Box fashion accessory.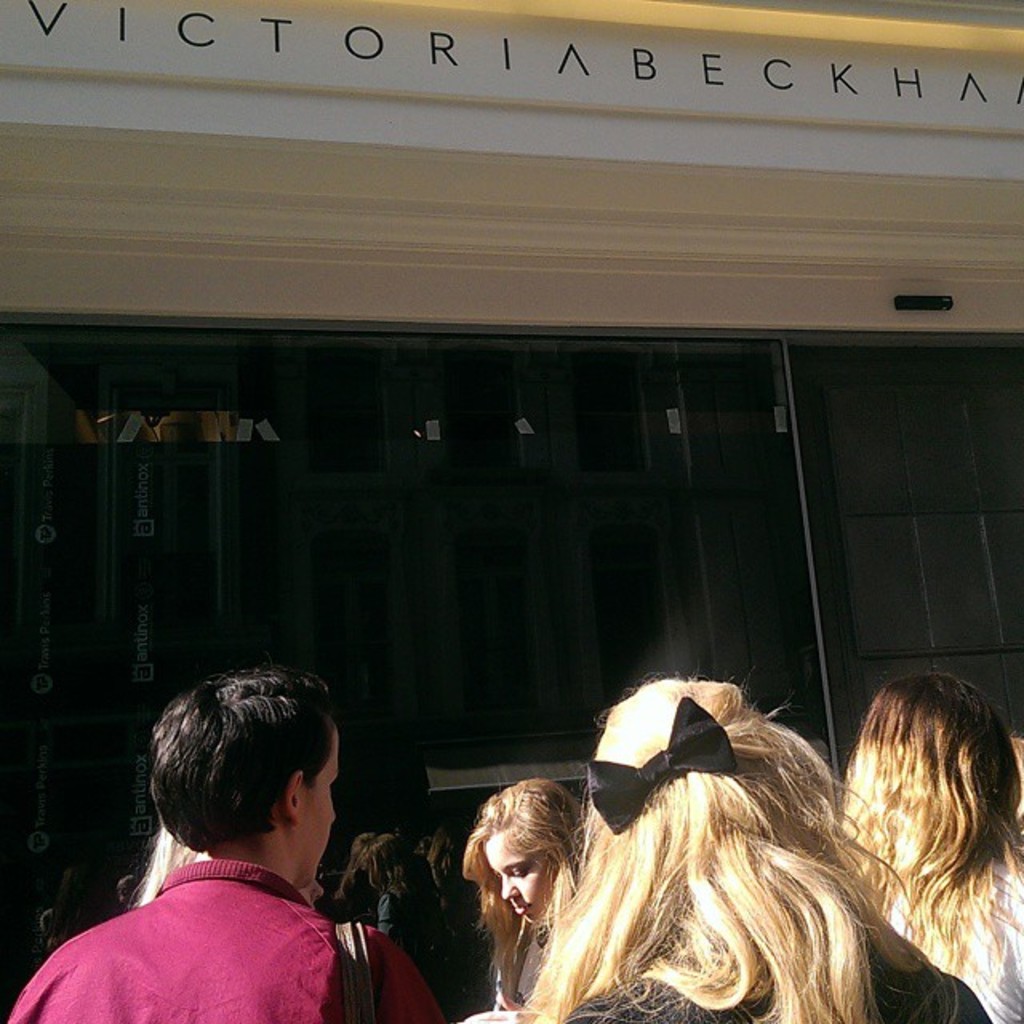
bbox(581, 693, 739, 835).
